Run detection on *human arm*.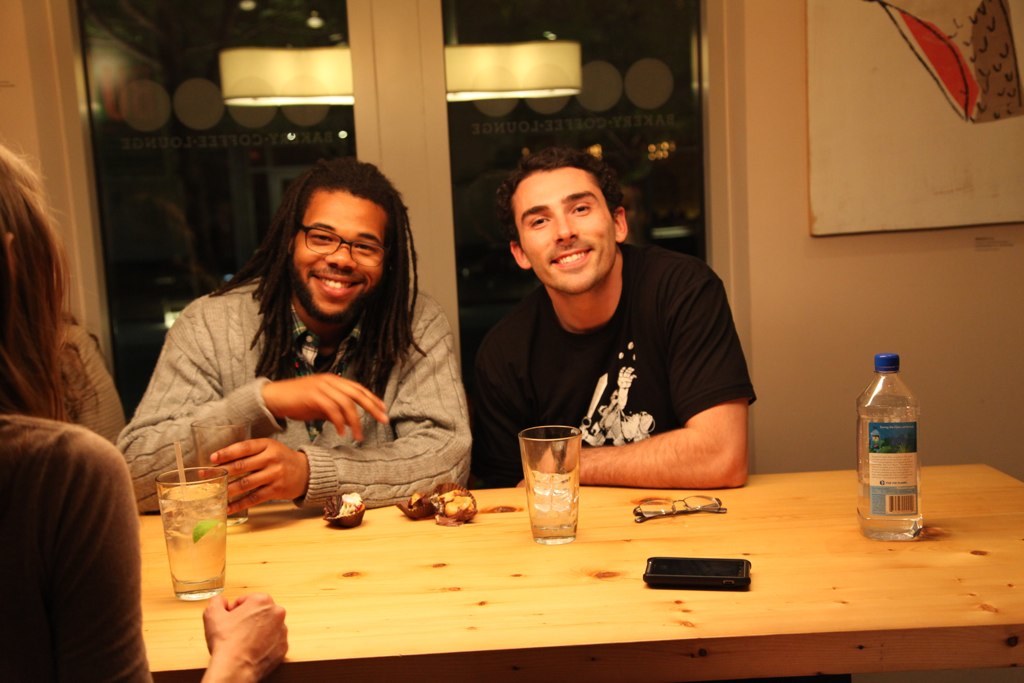
Result: {"x1": 67, "y1": 429, "x2": 295, "y2": 682}.
